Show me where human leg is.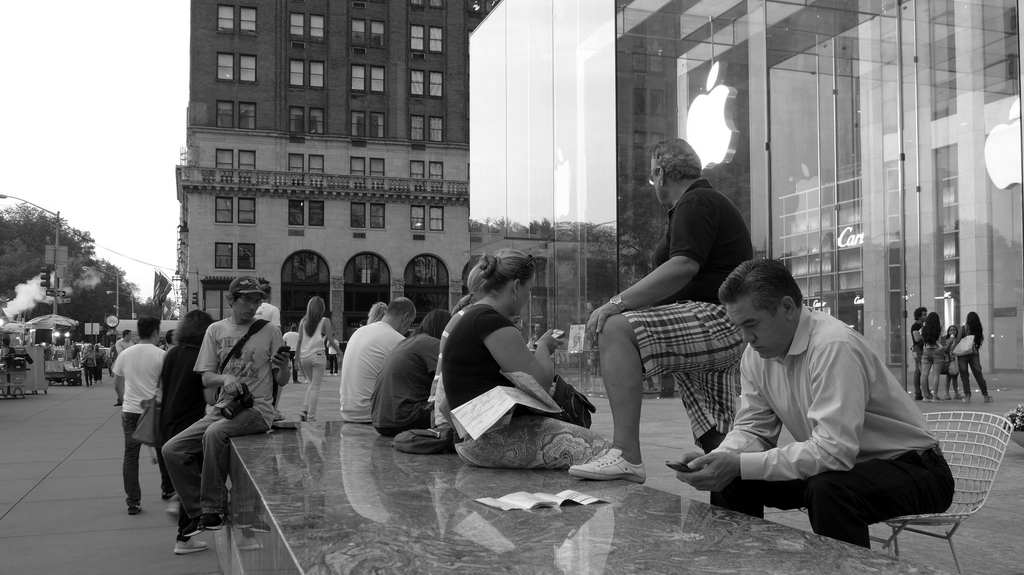
human leg is at [x1=570, y1=299, x2=748, y2=482].
